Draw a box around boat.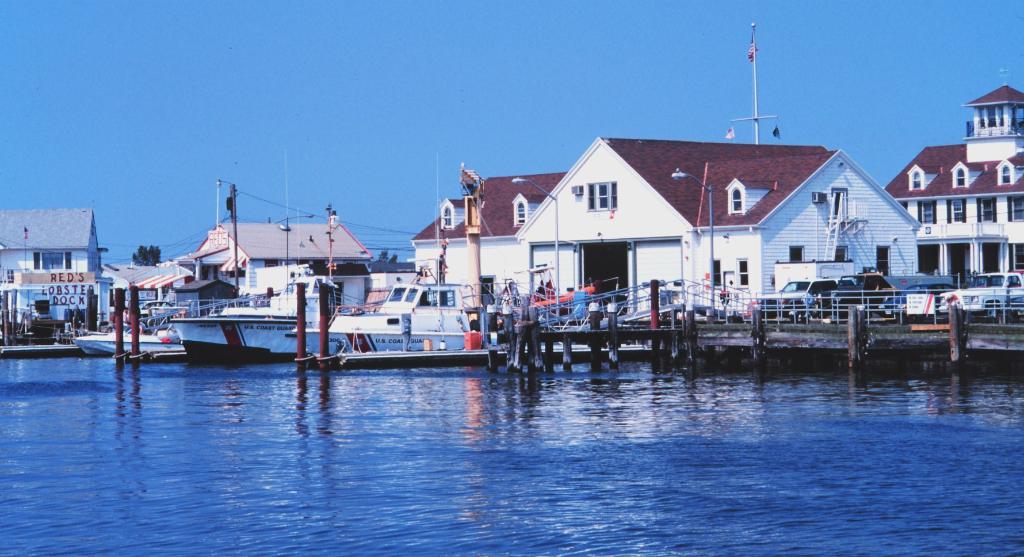
[left=77, top=301, right=190, bottom=360].
